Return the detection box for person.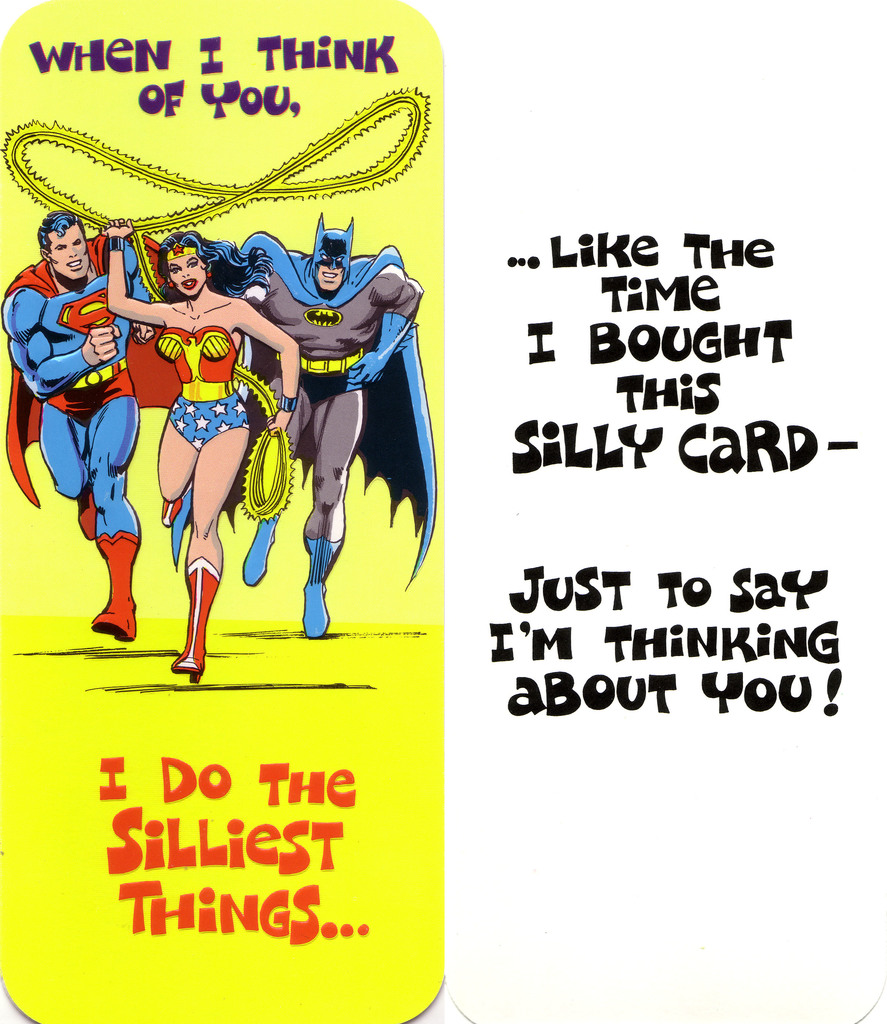
0/202/199/630.
